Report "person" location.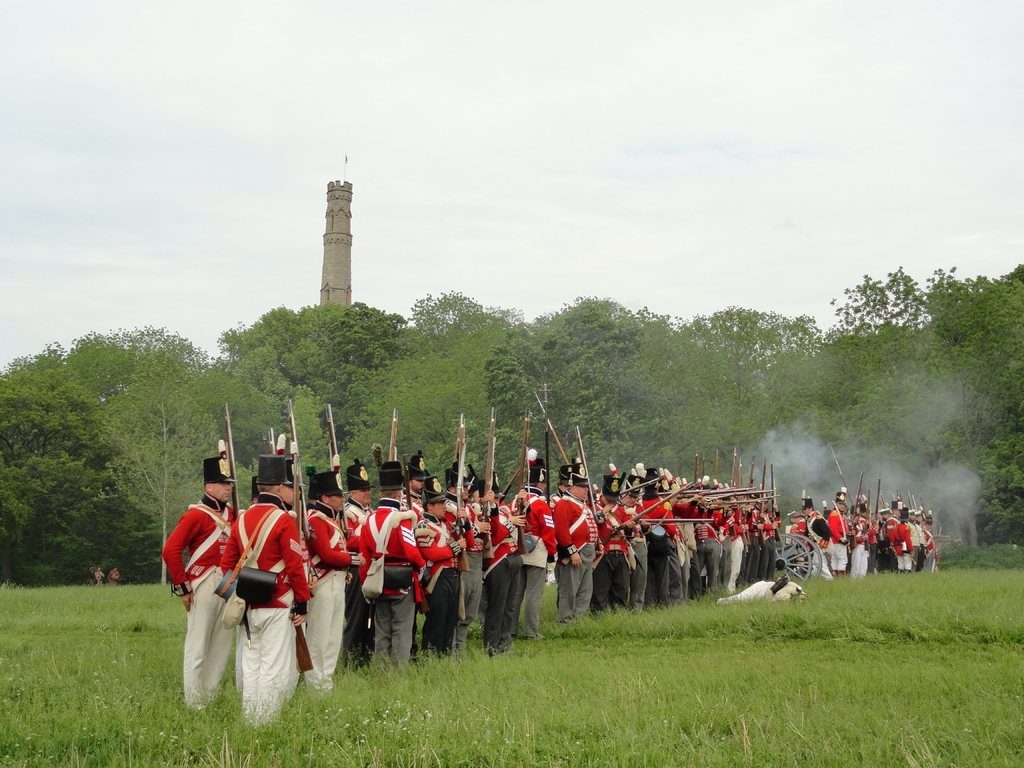
Report: pyautogui.locateOnScreen(92, 567, 106, 582).
